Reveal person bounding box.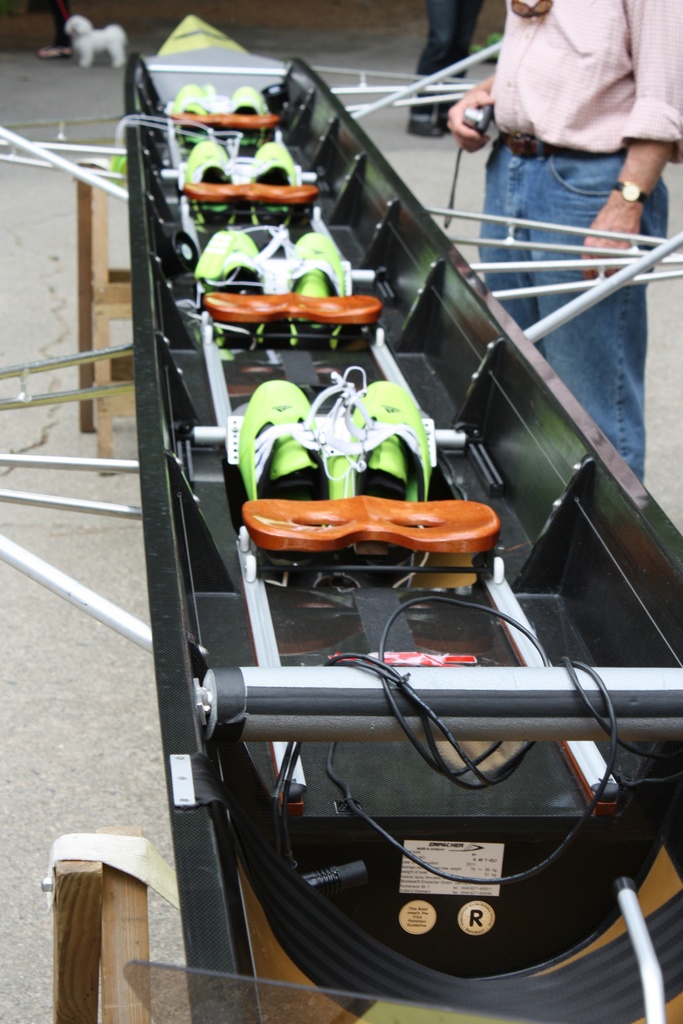
Revealed: detection(408, 0, 483, 136).
